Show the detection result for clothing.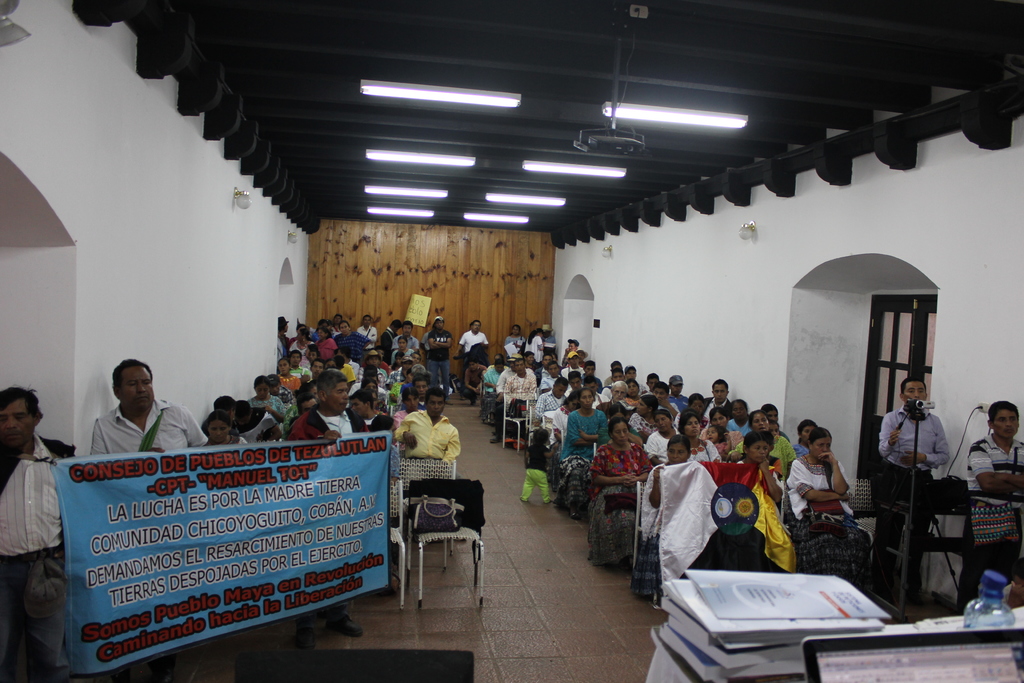
[x1=390, y1=349, x2=412, y2=359].
